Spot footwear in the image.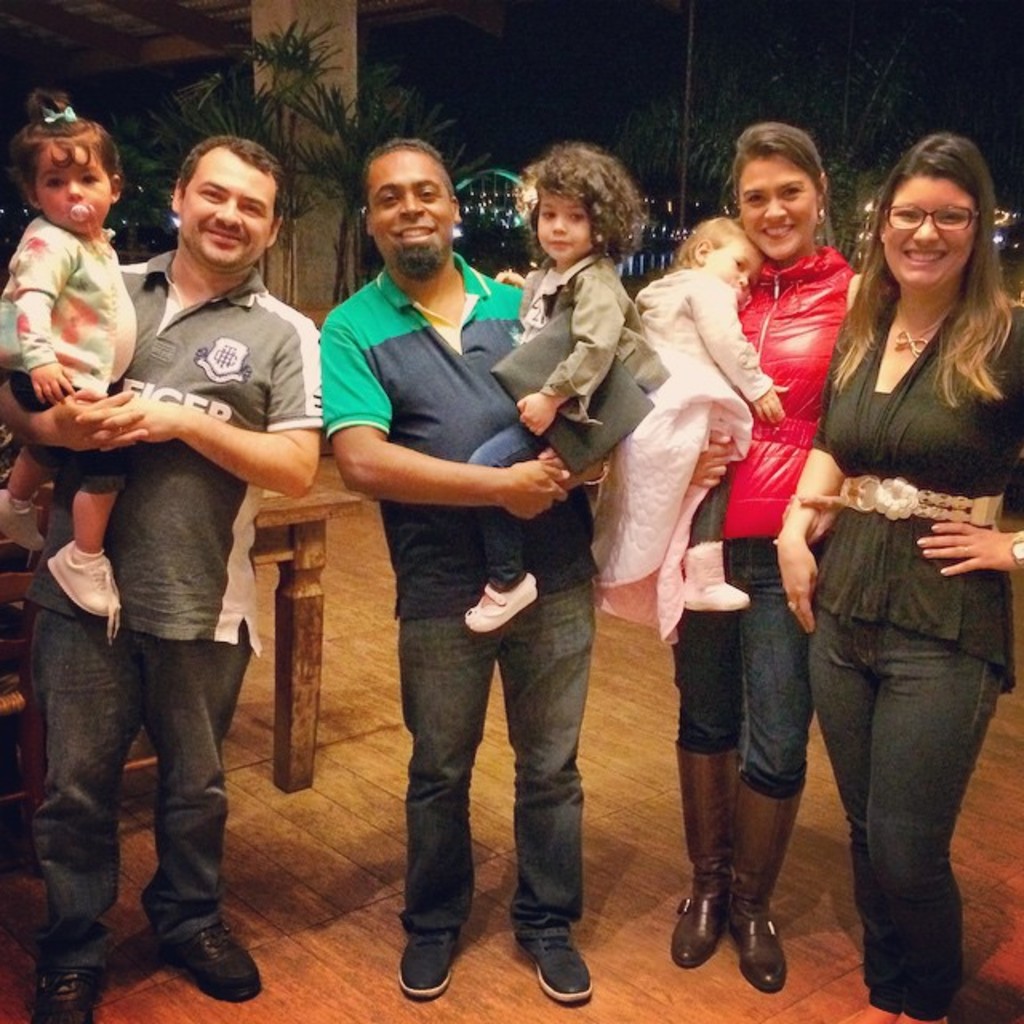
footwear found at [x1=514, y1=936, x2=590, y2=1005].
